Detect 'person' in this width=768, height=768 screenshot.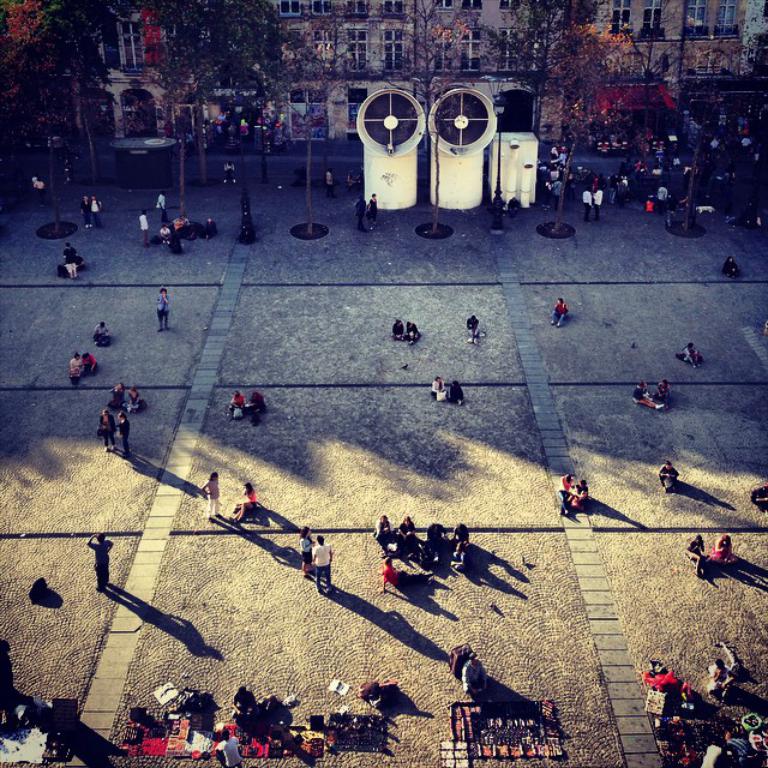
Detection: <bbox>388, 313, 406, 341</bbox>.
